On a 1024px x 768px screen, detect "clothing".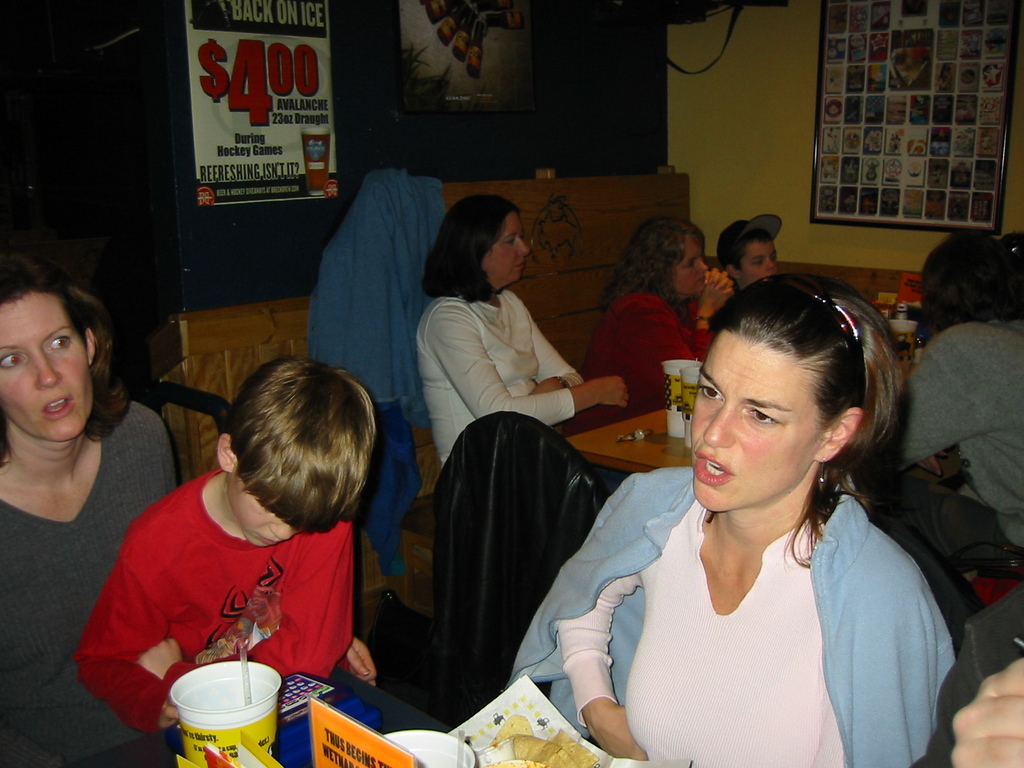
select_region(0, 399, 184, 767).
